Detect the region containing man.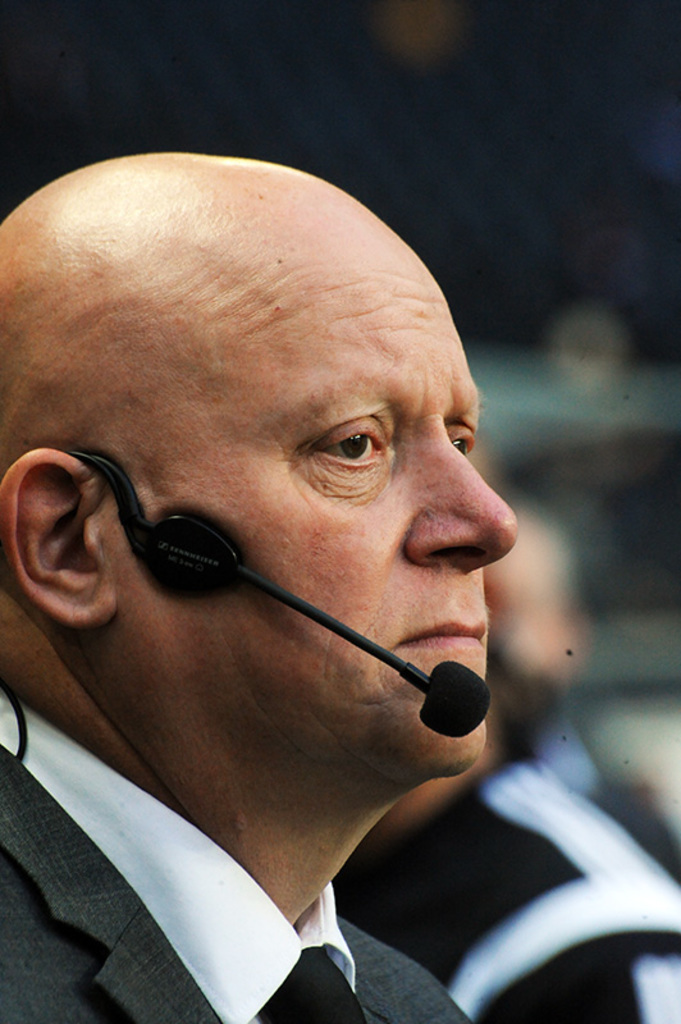
pyautogui.locateOnScreen(0, 84, 580, 1023).
